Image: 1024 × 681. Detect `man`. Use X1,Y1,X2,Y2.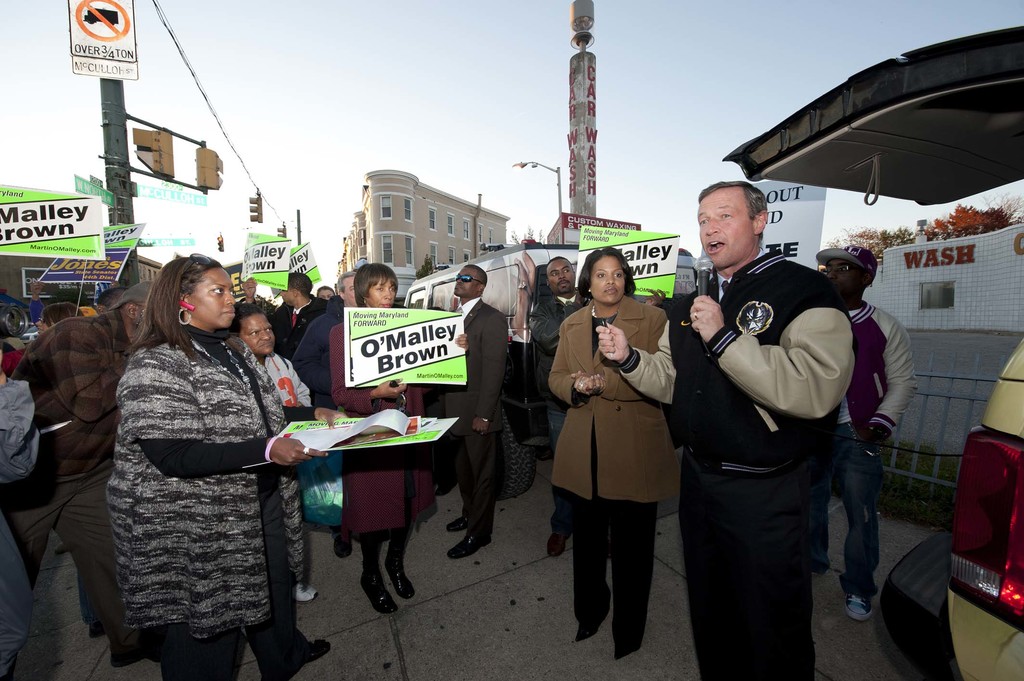
594,179,855,680.
